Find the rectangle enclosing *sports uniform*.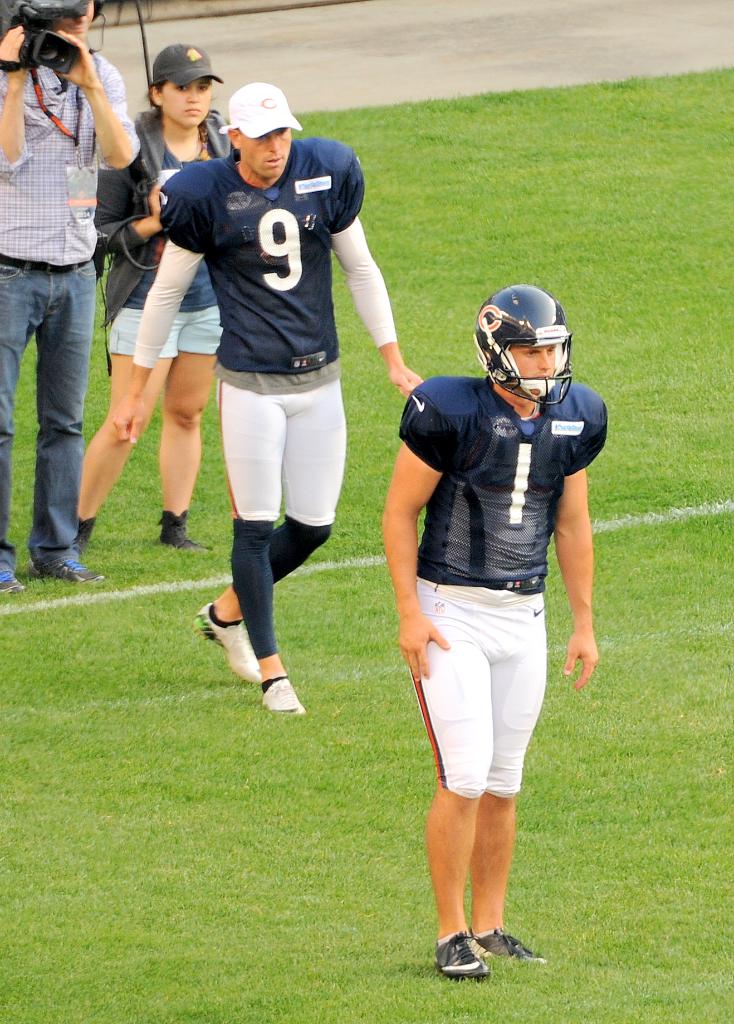
(x1=406, y1=369, x2=612, y2=804).
